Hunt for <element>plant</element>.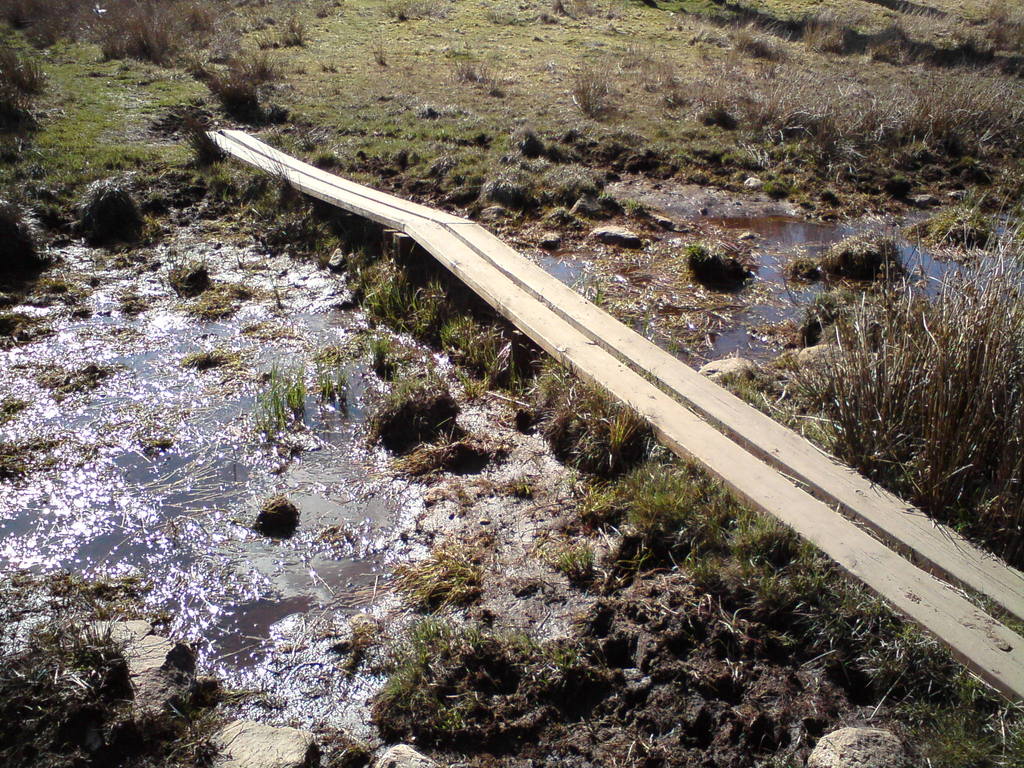
Hunted down at <region>412, 355, 644, 609</region>.
